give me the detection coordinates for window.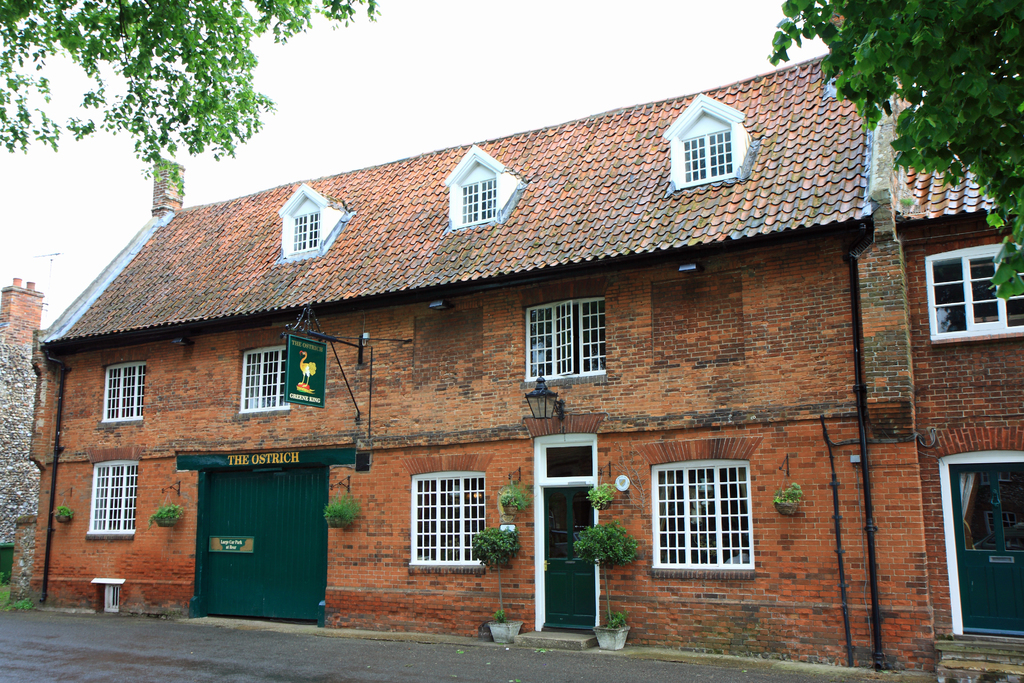
bbox(104, 363, 144, 421).
